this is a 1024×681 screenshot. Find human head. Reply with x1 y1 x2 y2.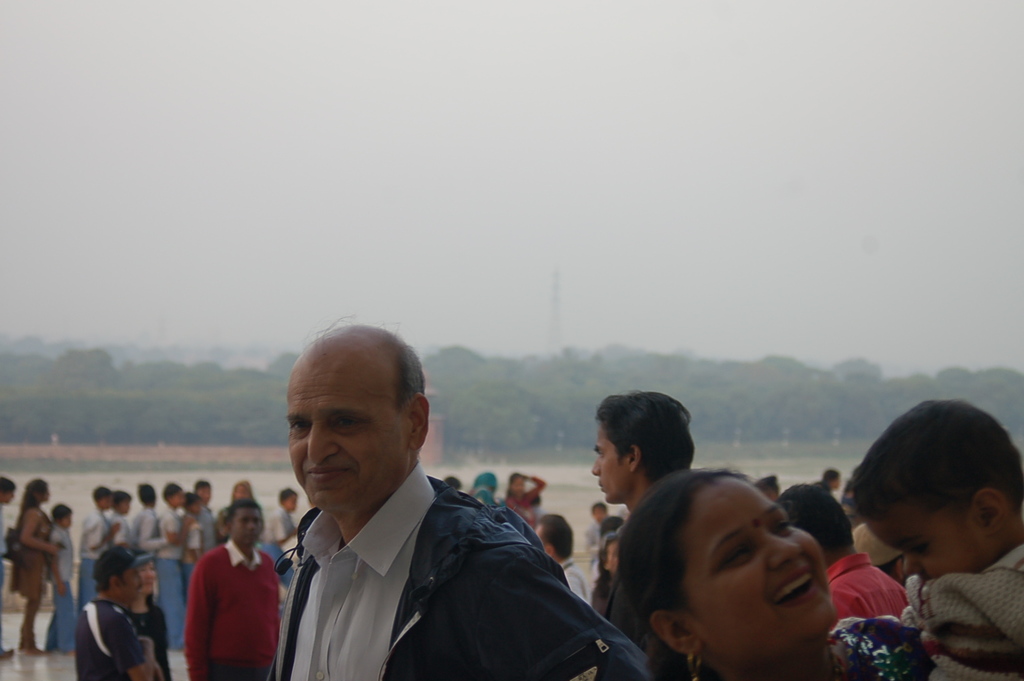
844 395 1023 583.
